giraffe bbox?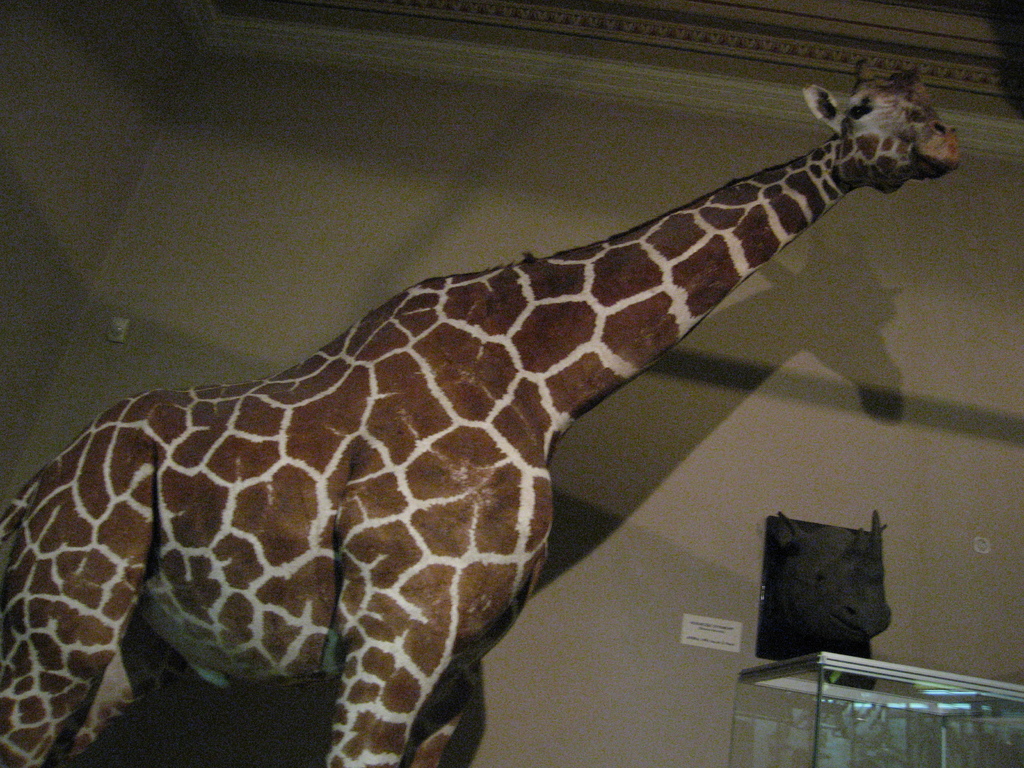
Rect(84, 73, 973, 767)
